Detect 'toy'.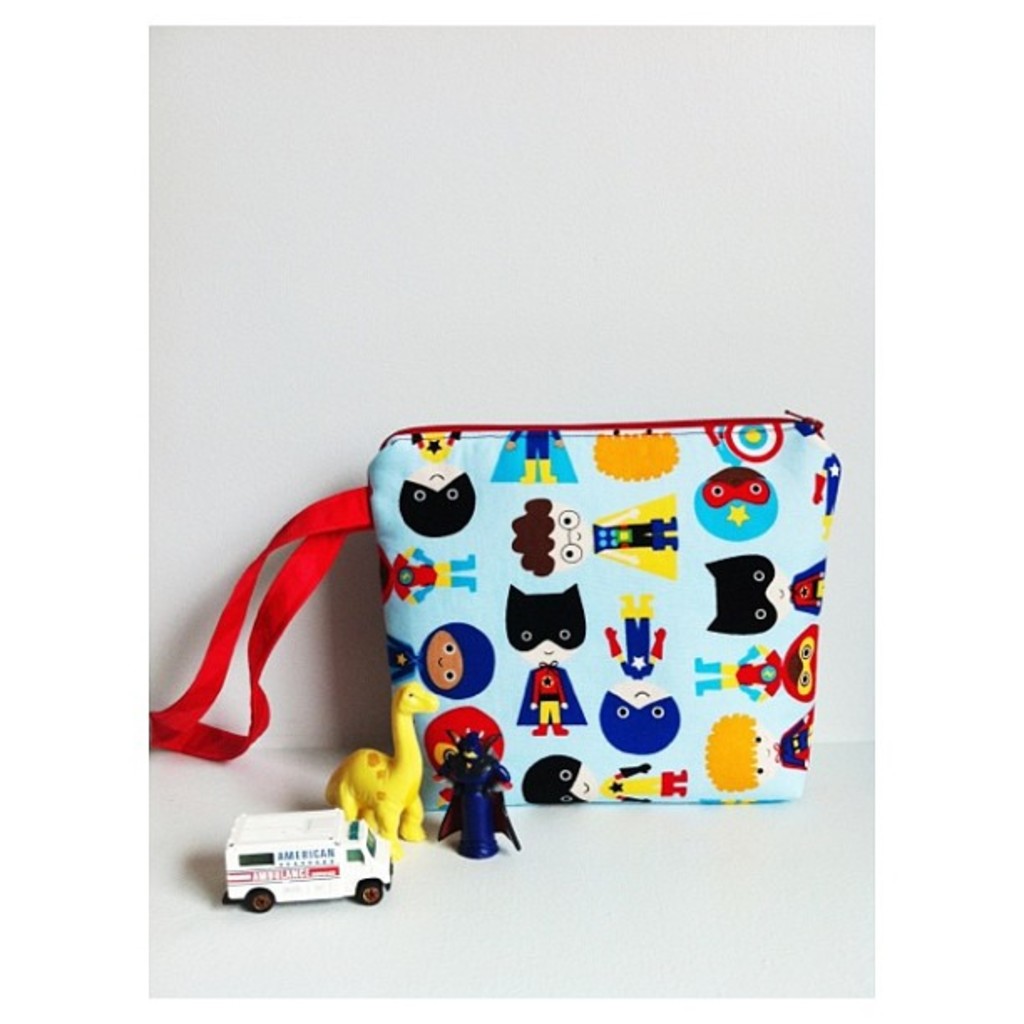
Detected at bbox(321, 683, 440, 852).
